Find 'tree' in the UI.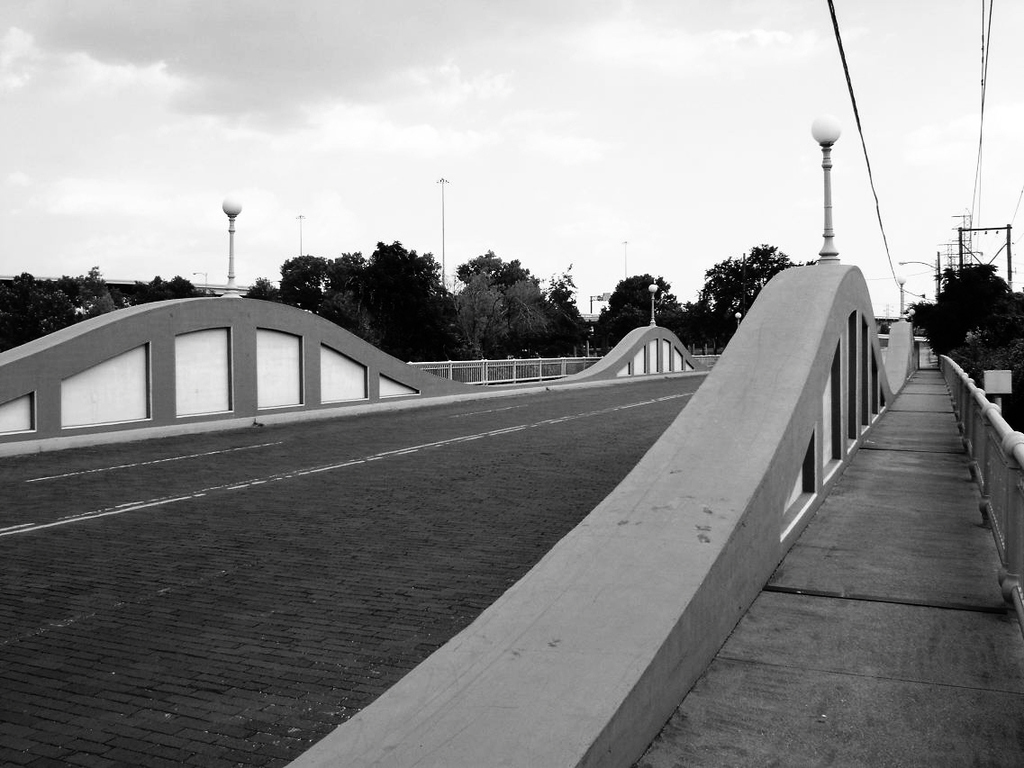
UI element at pyautogui.locateOnScreen(454, 255, 594, 372).
